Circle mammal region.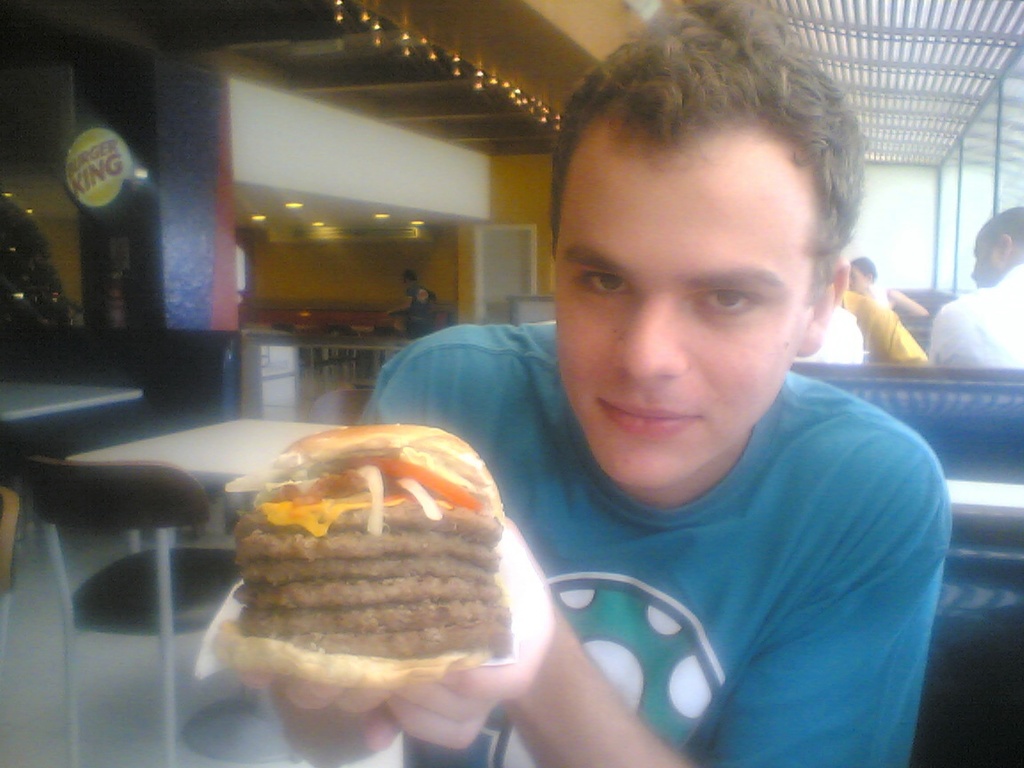
Region: Rect(846, 252, 929, 317).
